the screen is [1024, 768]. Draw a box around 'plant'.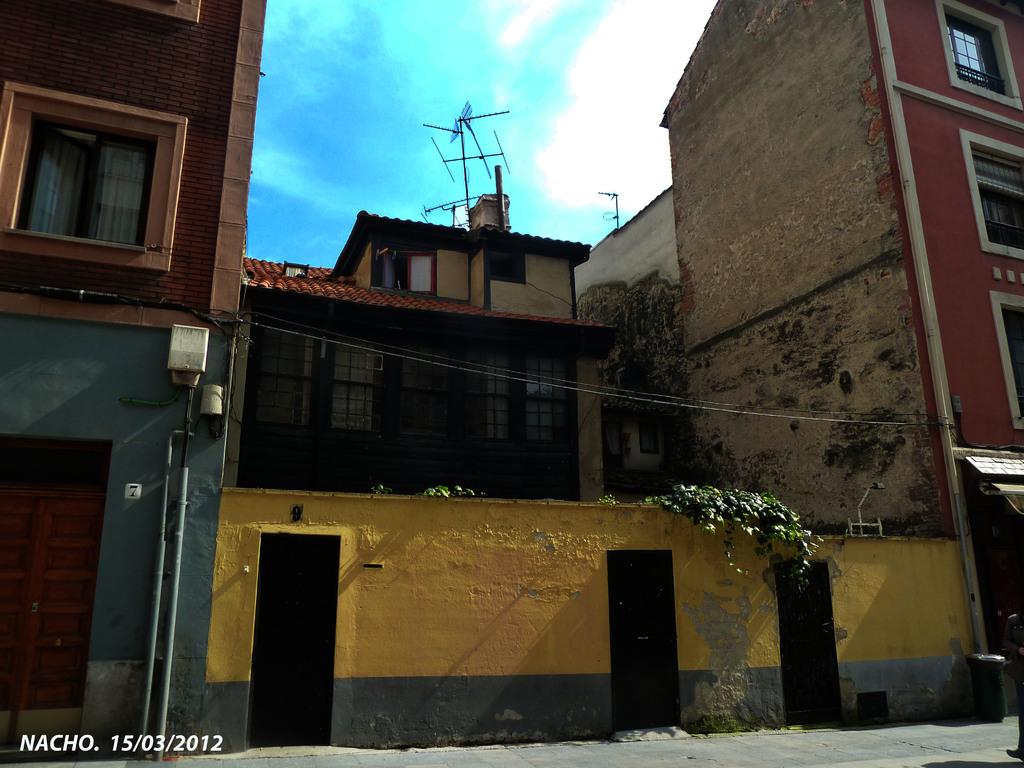
l=419, t=481, r=449, b=502.
